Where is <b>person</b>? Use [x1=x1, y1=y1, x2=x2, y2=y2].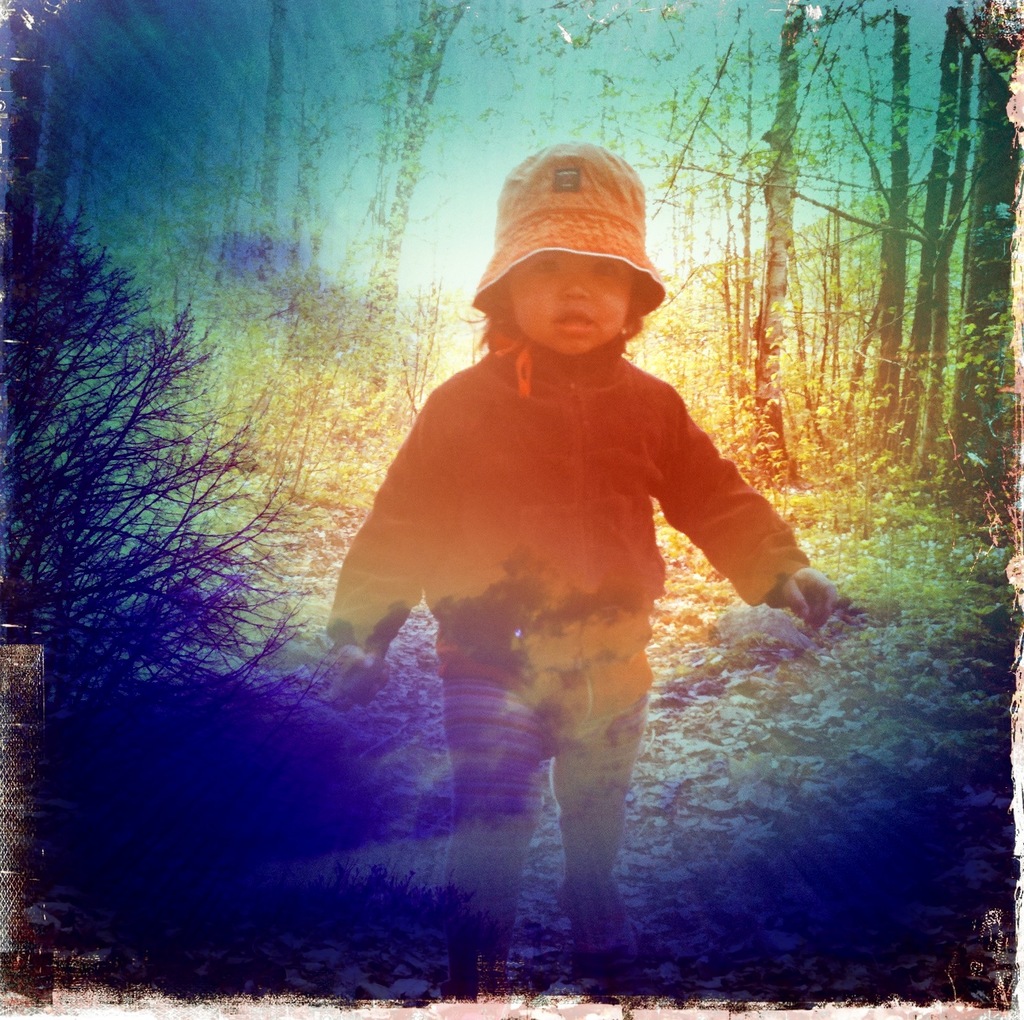
[x1=325, y1=126, x2=857, y2=991].
